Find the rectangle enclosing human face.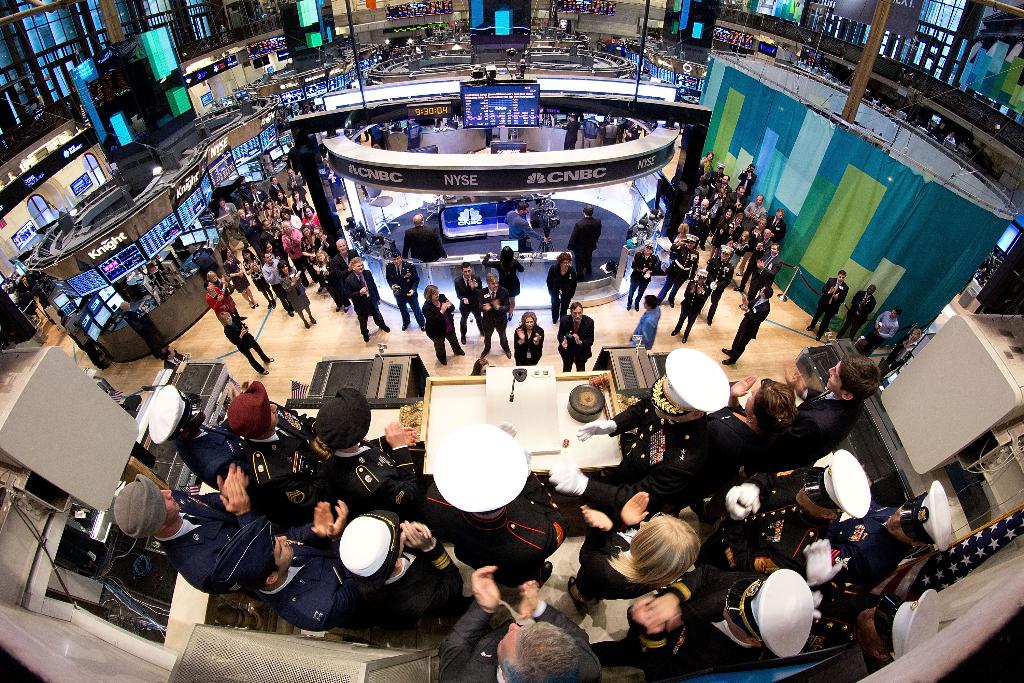
<box>796,489,824,516</box>.
